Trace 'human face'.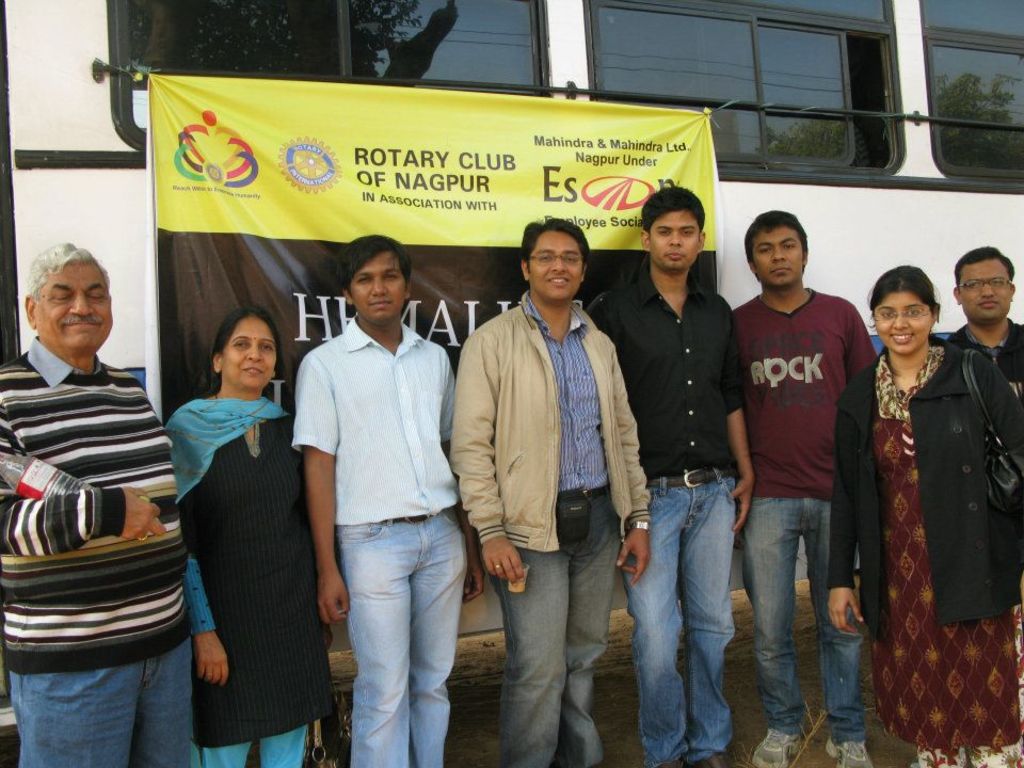
Traced to 870:291:929:354.
